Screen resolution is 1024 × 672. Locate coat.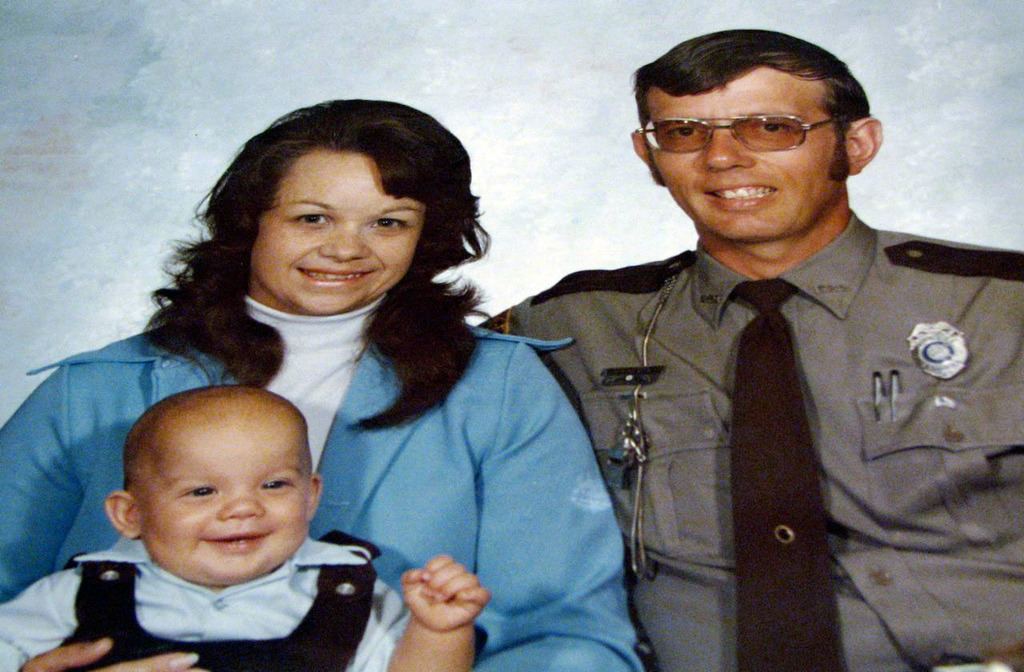
pyautogui.locateOnScreen(0, 319, 645, 666).
